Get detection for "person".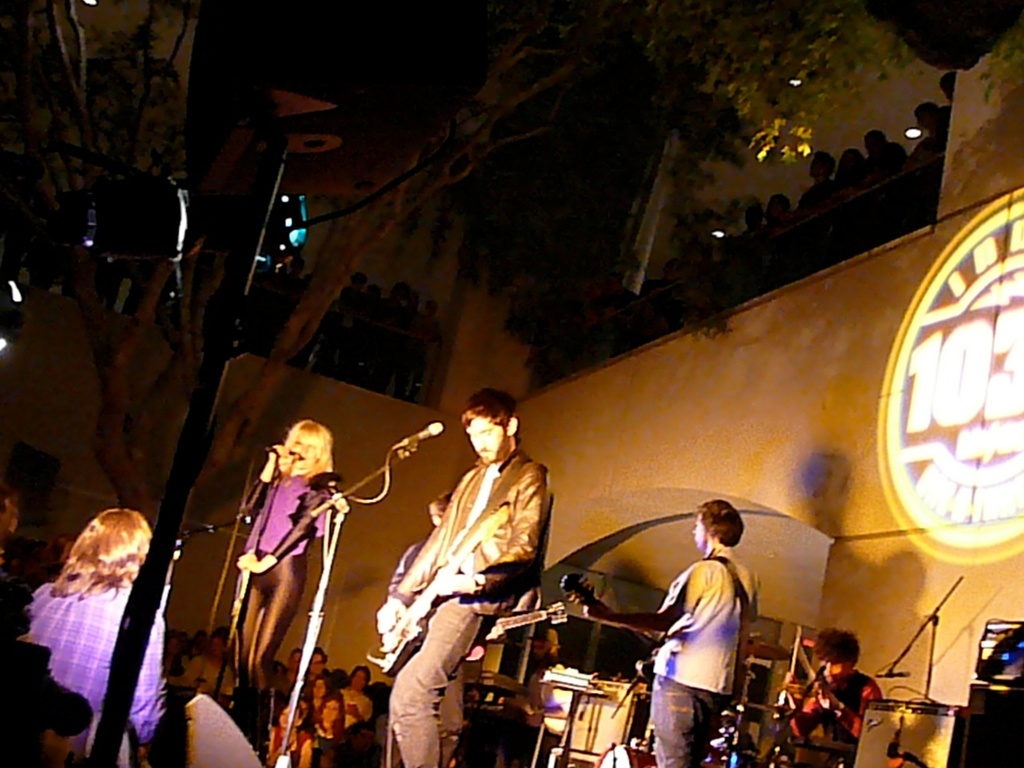
Detection: bbox=(788, 630, 880, 766).
